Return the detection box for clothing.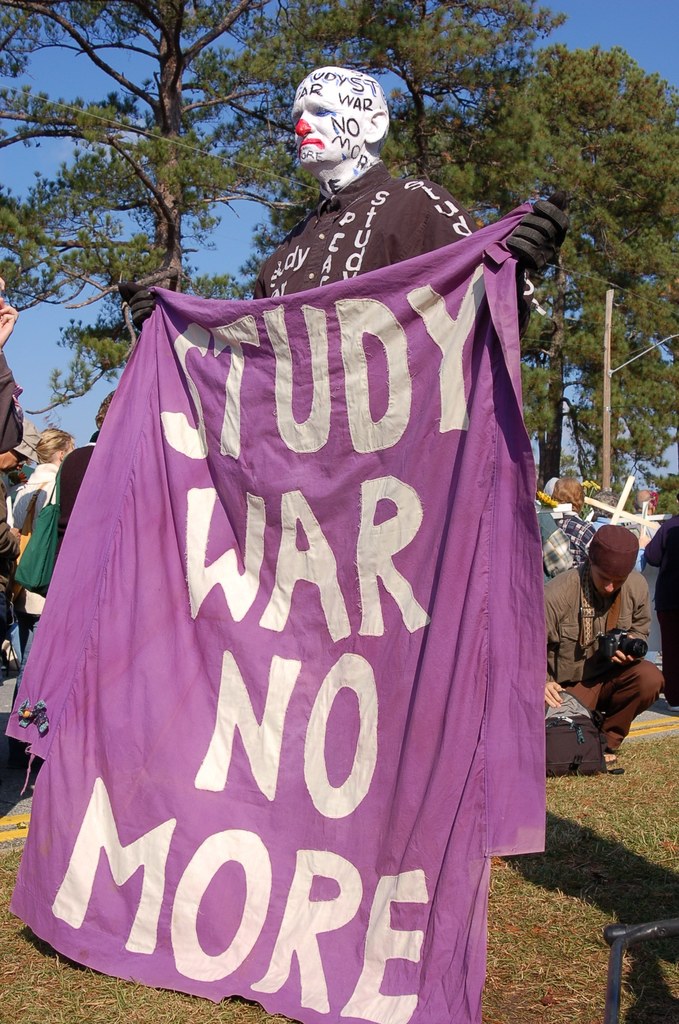
left=249, top=159, right=537, bottom=335.
